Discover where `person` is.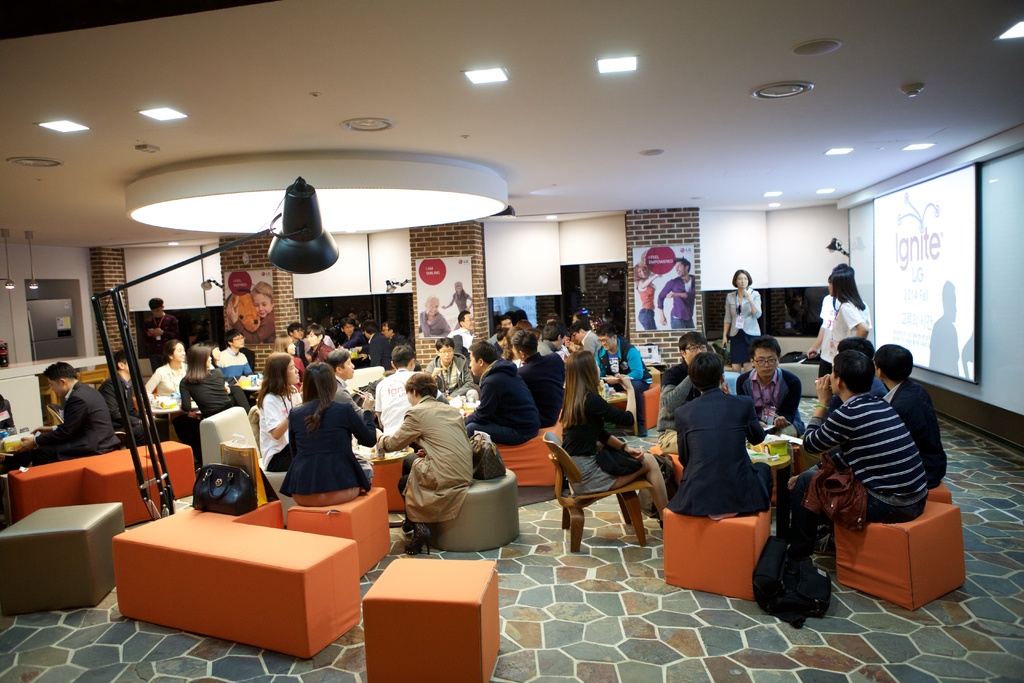
Discovered at box=[557, 349, 666, 527].
